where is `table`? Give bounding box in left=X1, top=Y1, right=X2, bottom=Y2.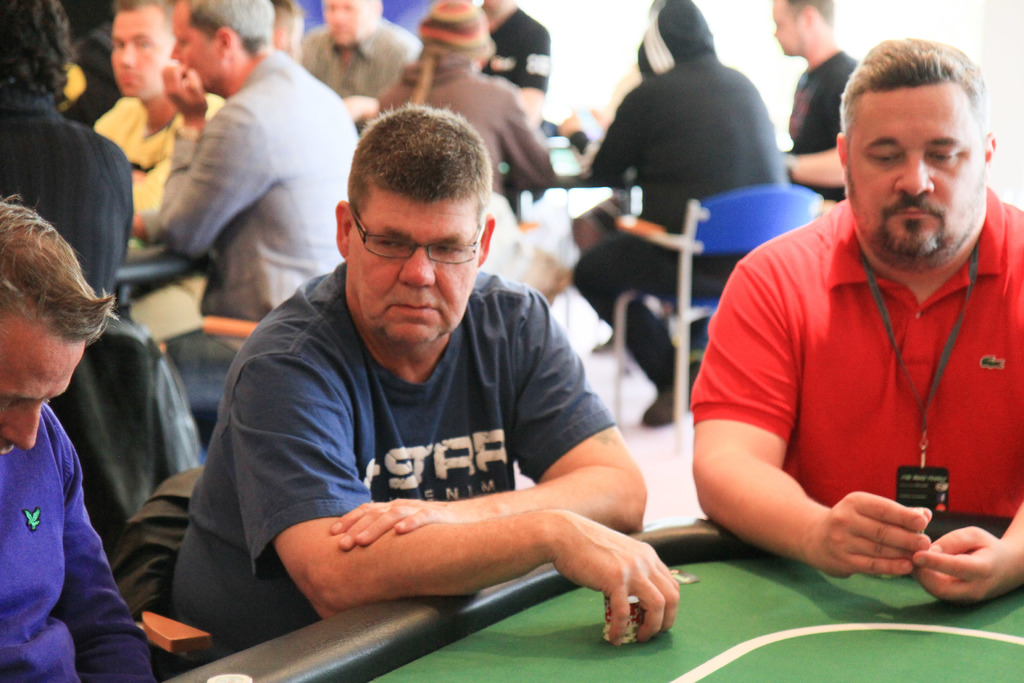
left=490, top=140, right=652, bottom=245.
